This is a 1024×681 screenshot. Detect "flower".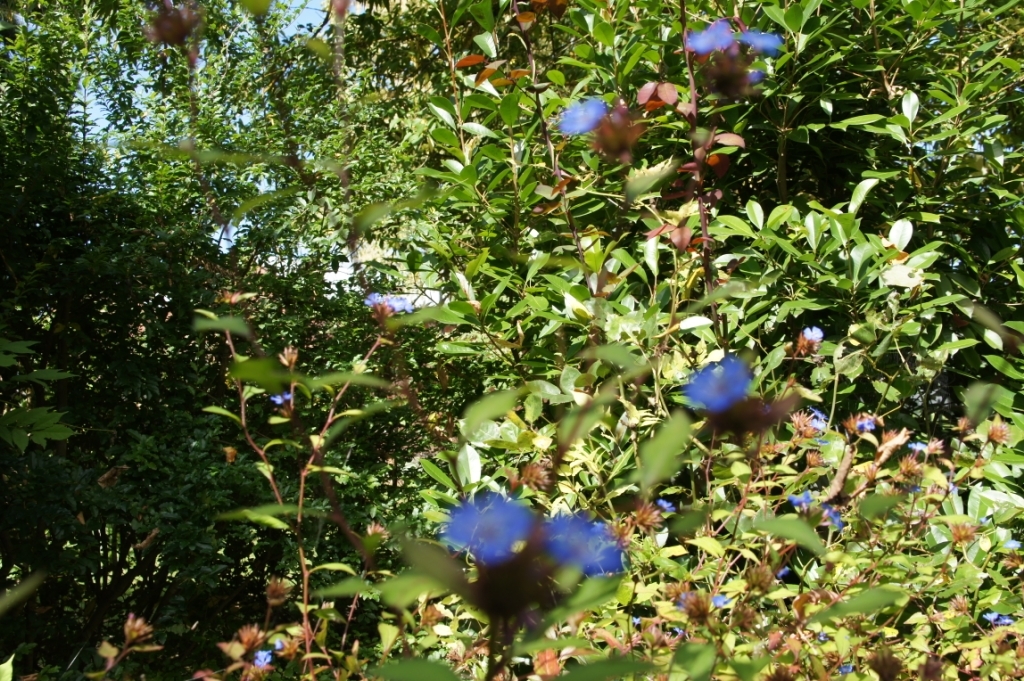
box=[808, 406, 827, 430].
